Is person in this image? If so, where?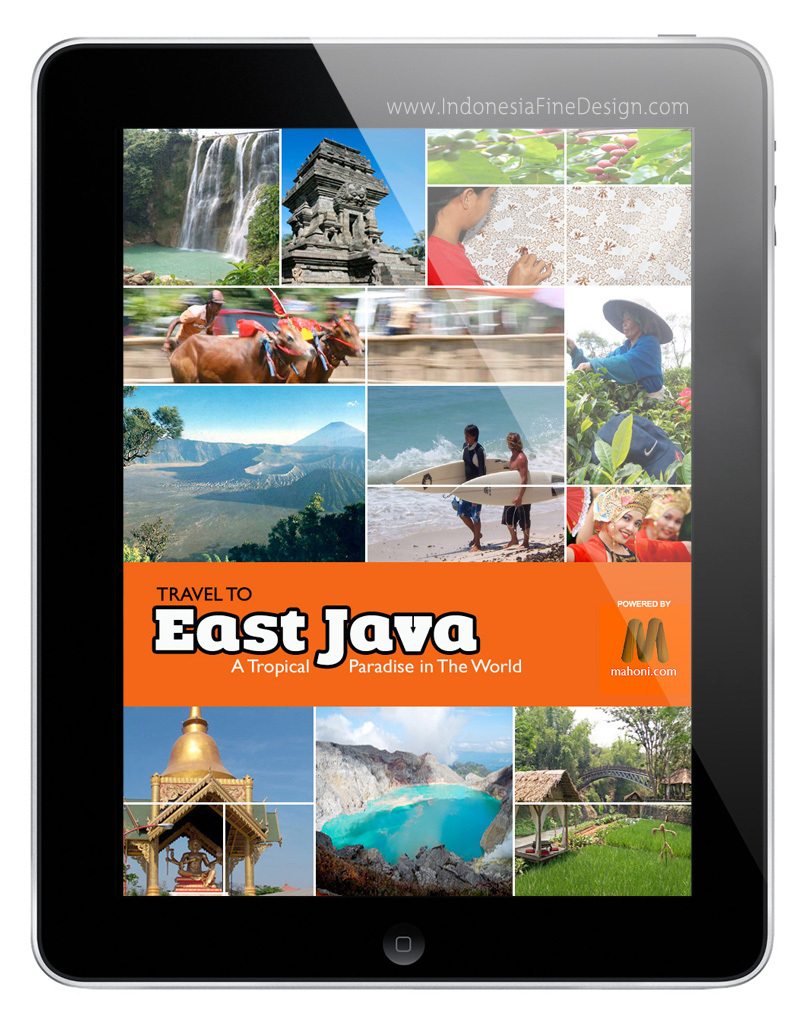
Yes, at <region>158, 292, 220, 356</region>.
